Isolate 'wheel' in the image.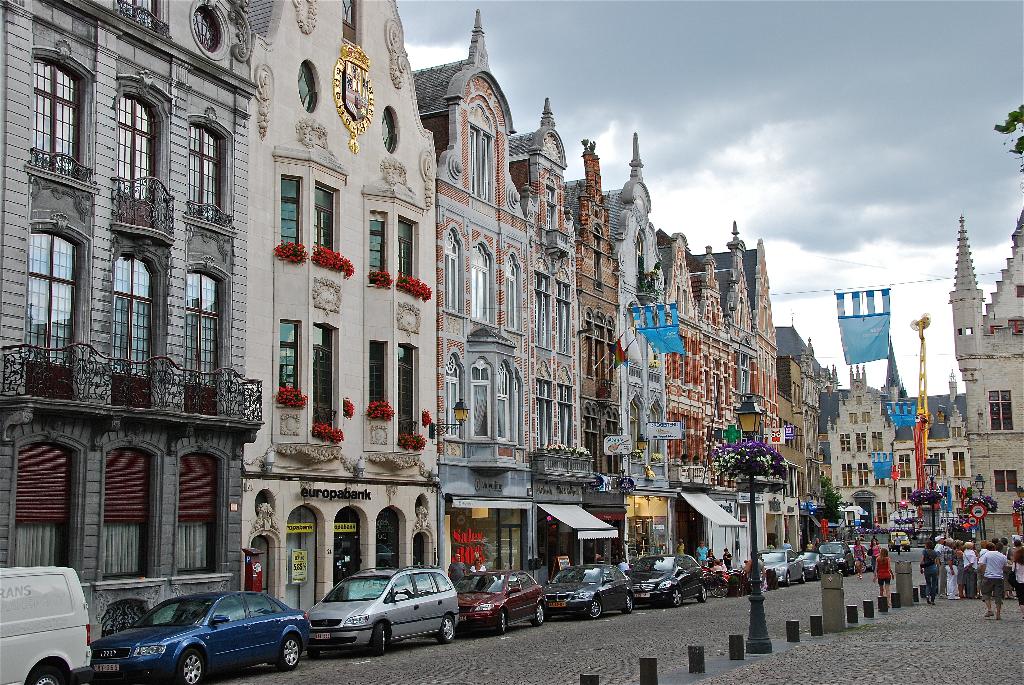
Isolated region: bbox=[30, 669, 67, 684].
